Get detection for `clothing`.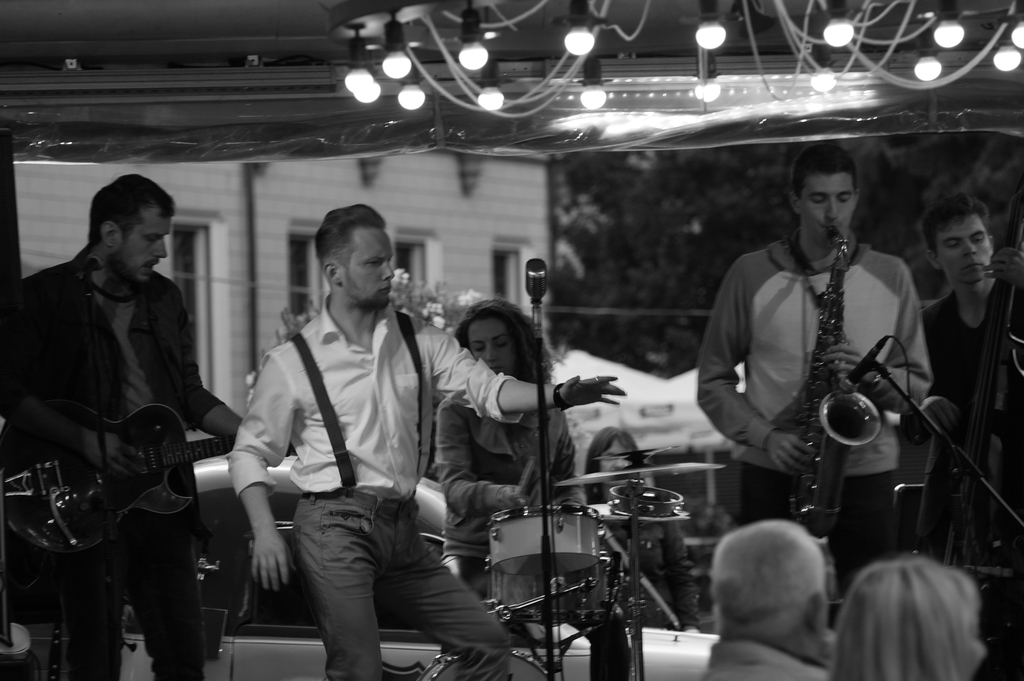
Detection: region(699, 636, 825, 680).
